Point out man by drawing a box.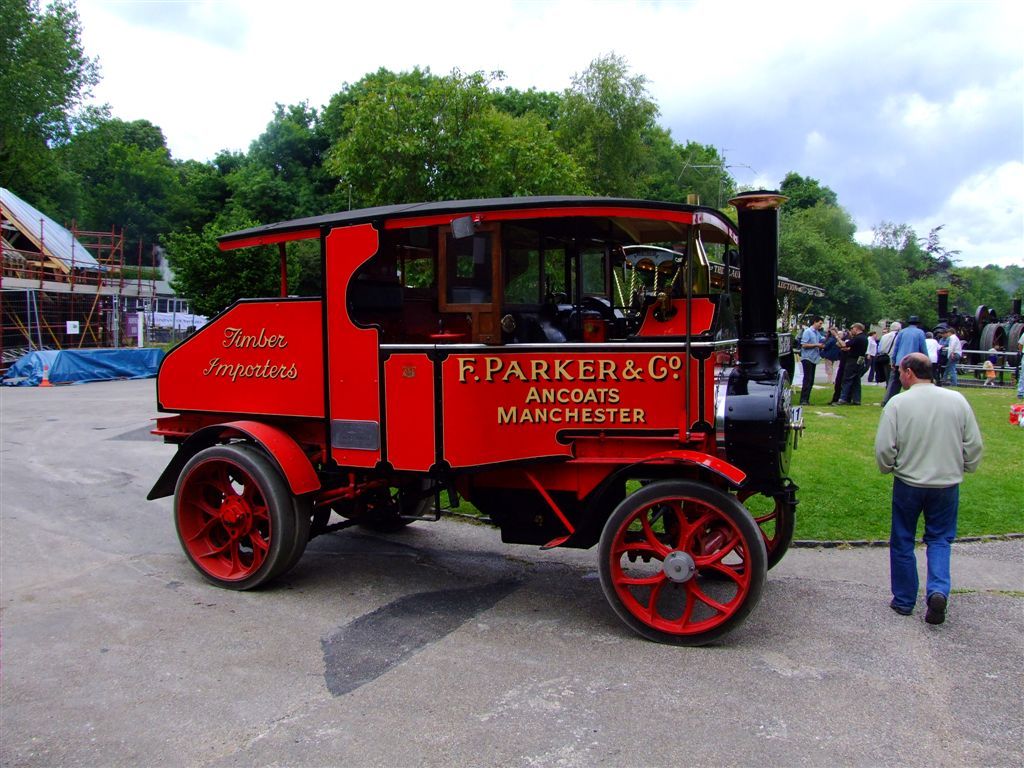
x1=885 y1=313 x2=927 y2=392.
